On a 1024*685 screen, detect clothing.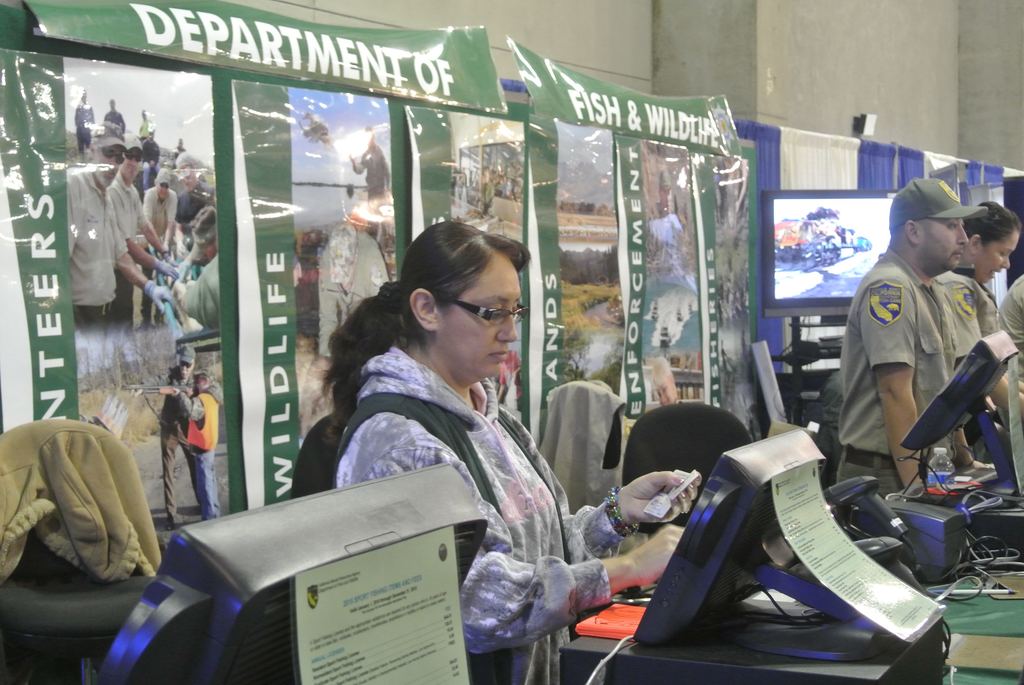
<region>321, 214, 386, 356</region>.
